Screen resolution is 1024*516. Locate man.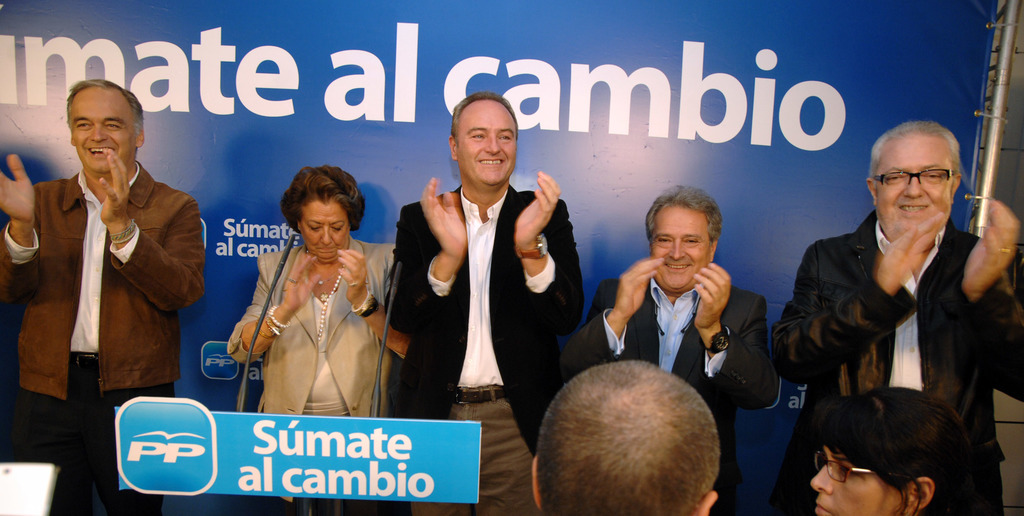
<box>8,71,200,447</box>.
